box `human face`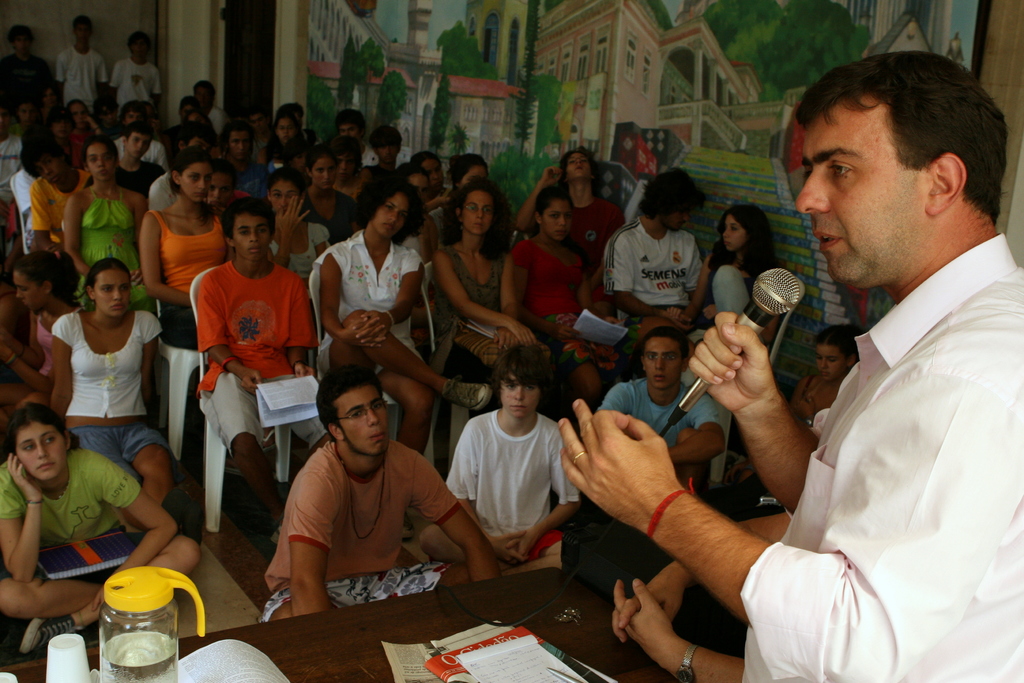
817:347:845:383
